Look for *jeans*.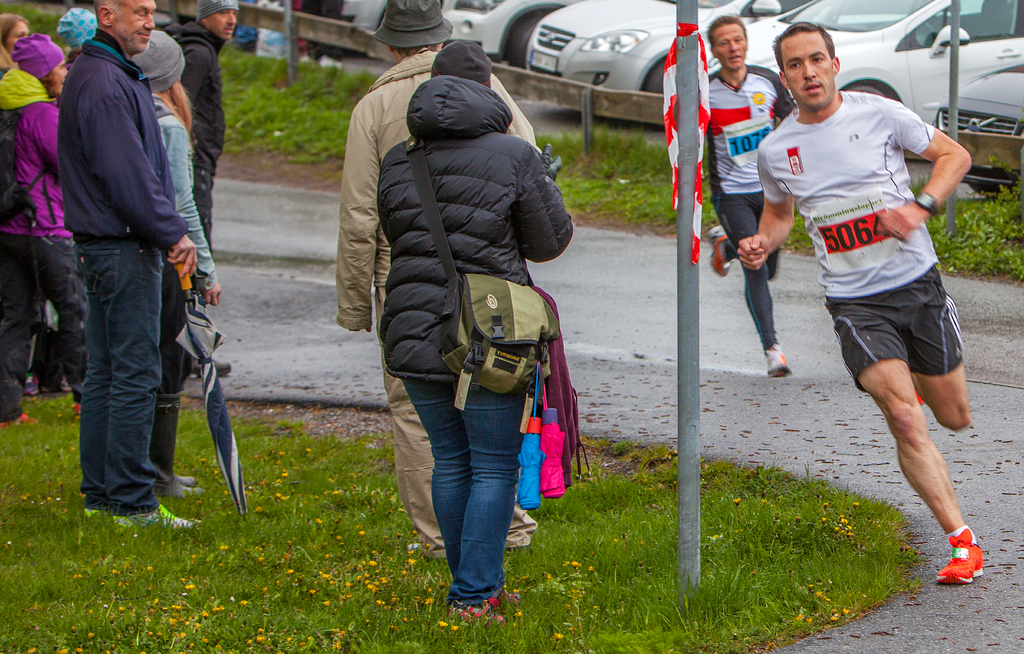
Found: box(7, 234, 36, 417).
